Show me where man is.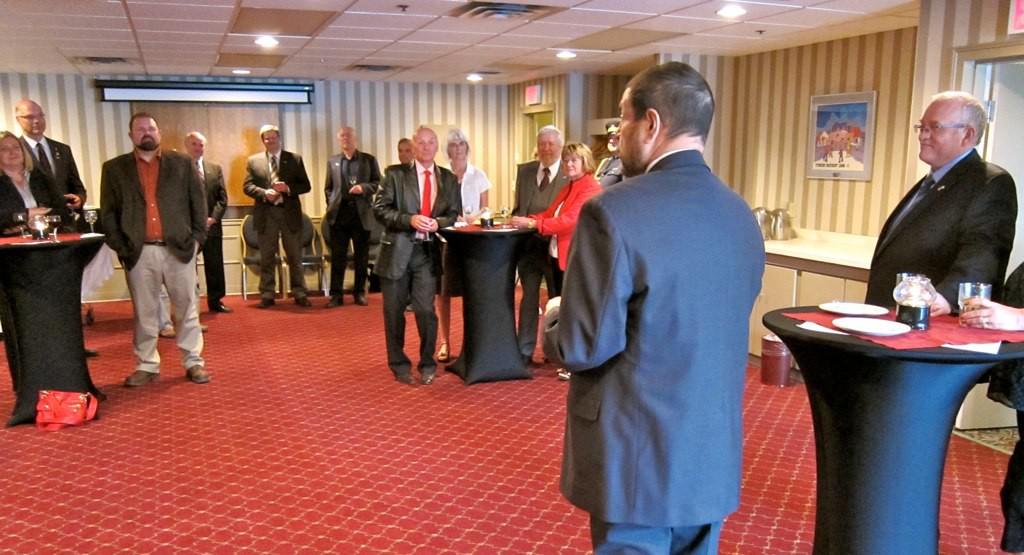
man is at bbox(377, 123, 461, 387).
